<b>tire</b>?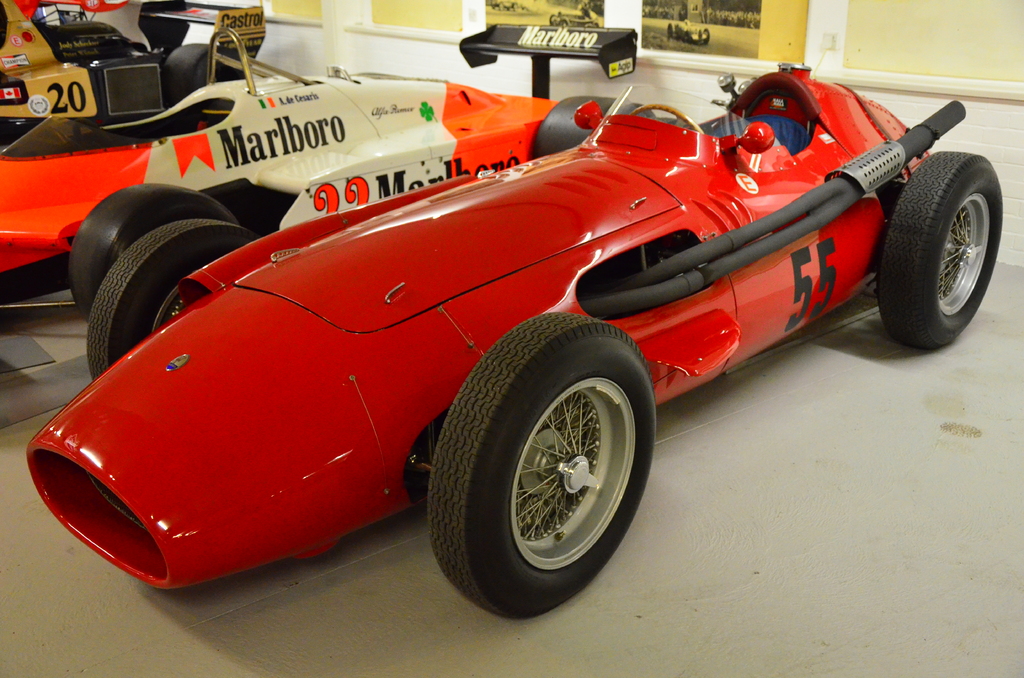
crop(665, 23, 671, 38)
